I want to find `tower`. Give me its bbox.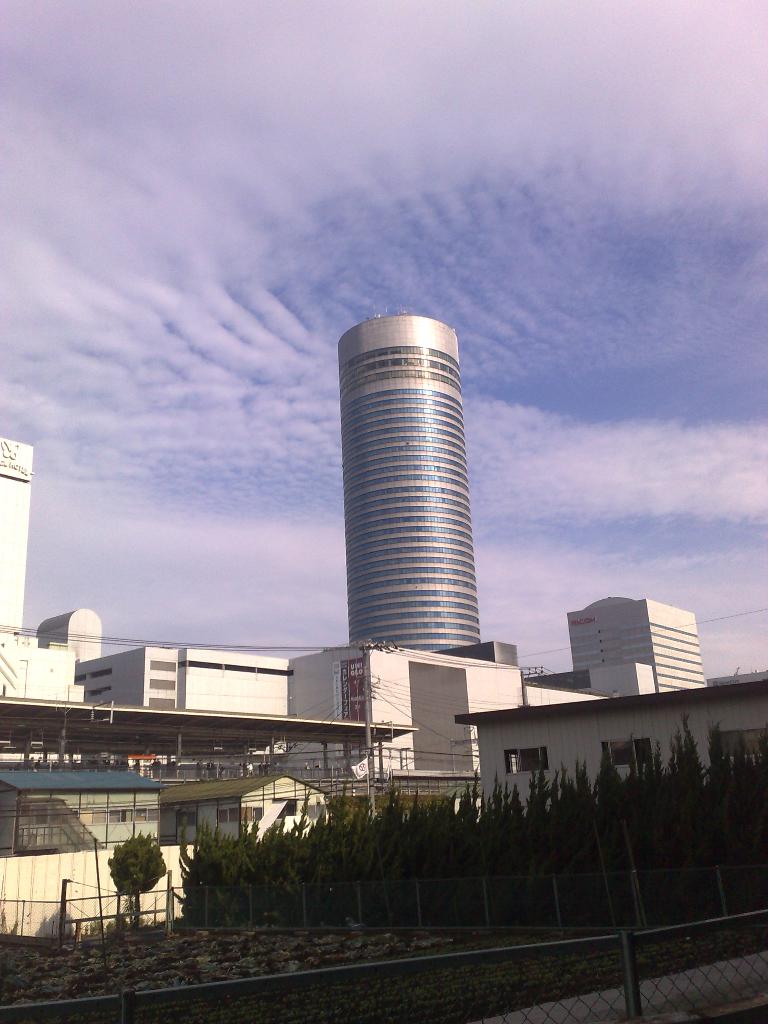
left=9, top=444, right=32, bottom=687.
